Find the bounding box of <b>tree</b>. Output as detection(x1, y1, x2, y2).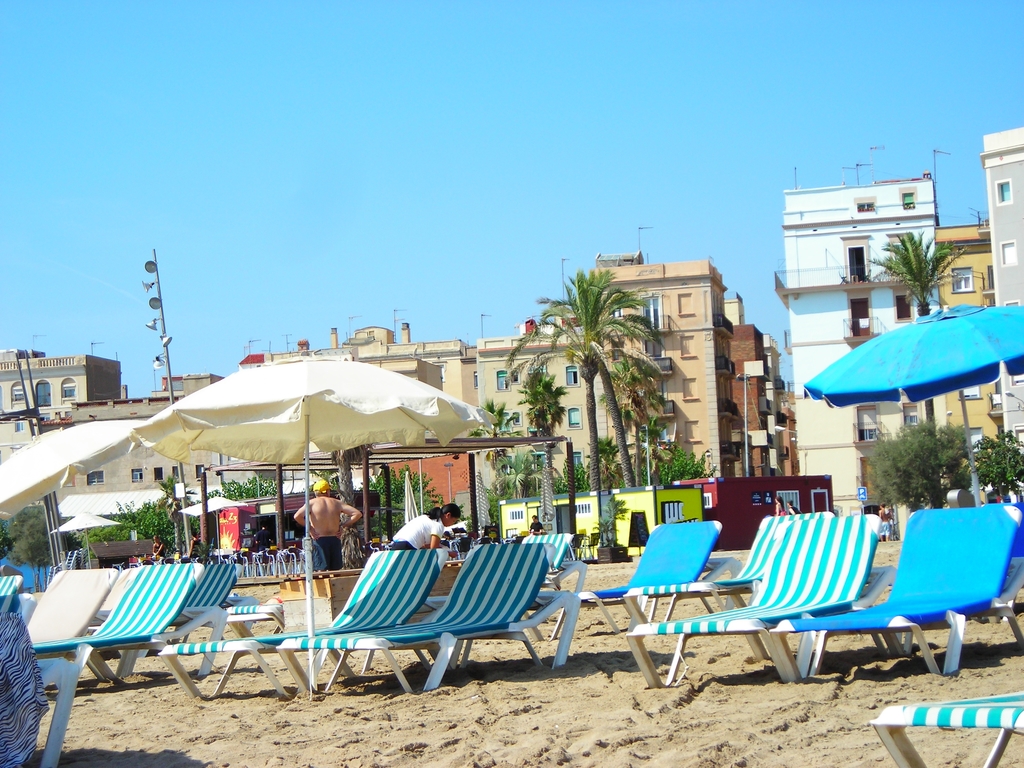
detection(871, 415, 977, 516).
